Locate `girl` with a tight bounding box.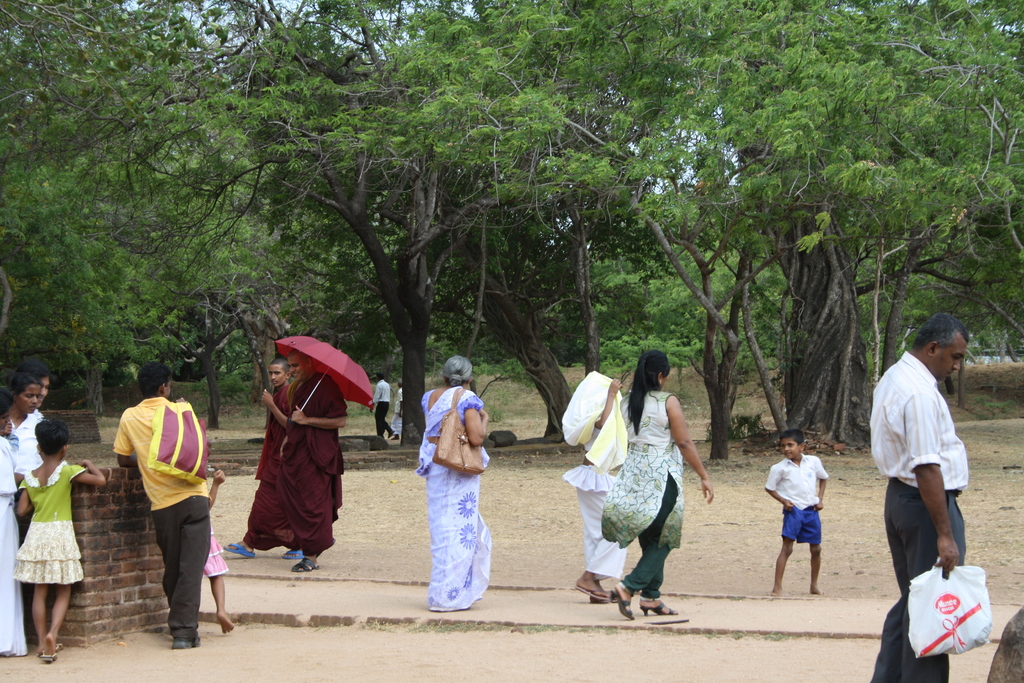
9 416 104 668.
